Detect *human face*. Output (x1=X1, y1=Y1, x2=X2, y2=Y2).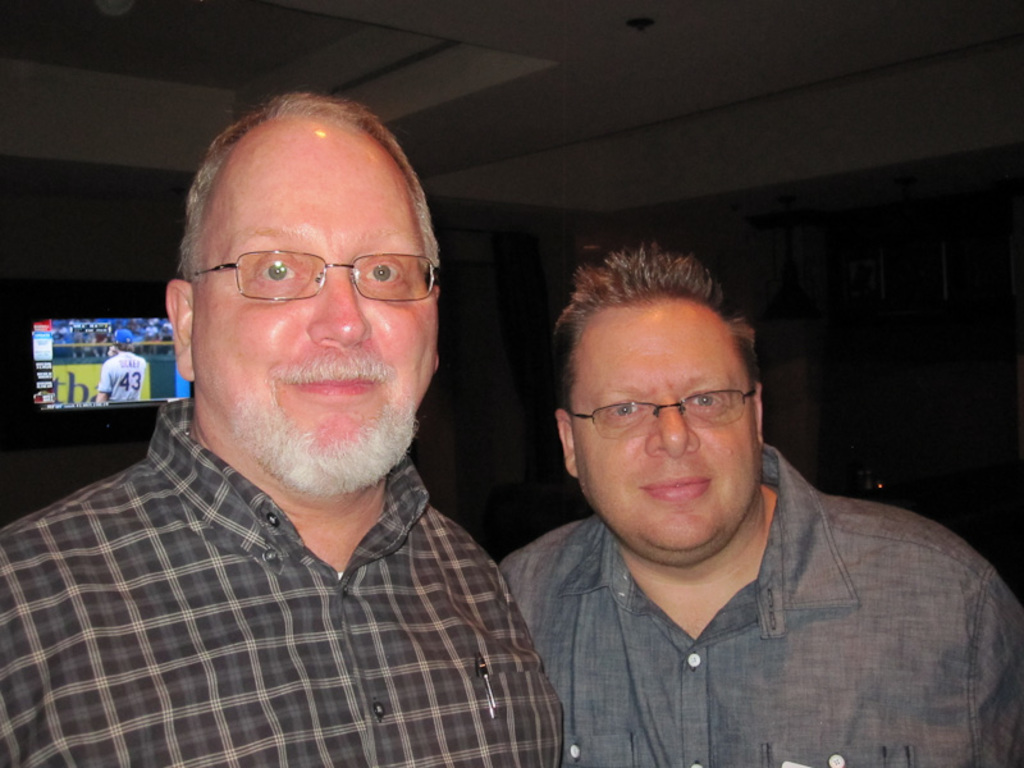
(x1=198, y1=115, x2=431, y2=488).
